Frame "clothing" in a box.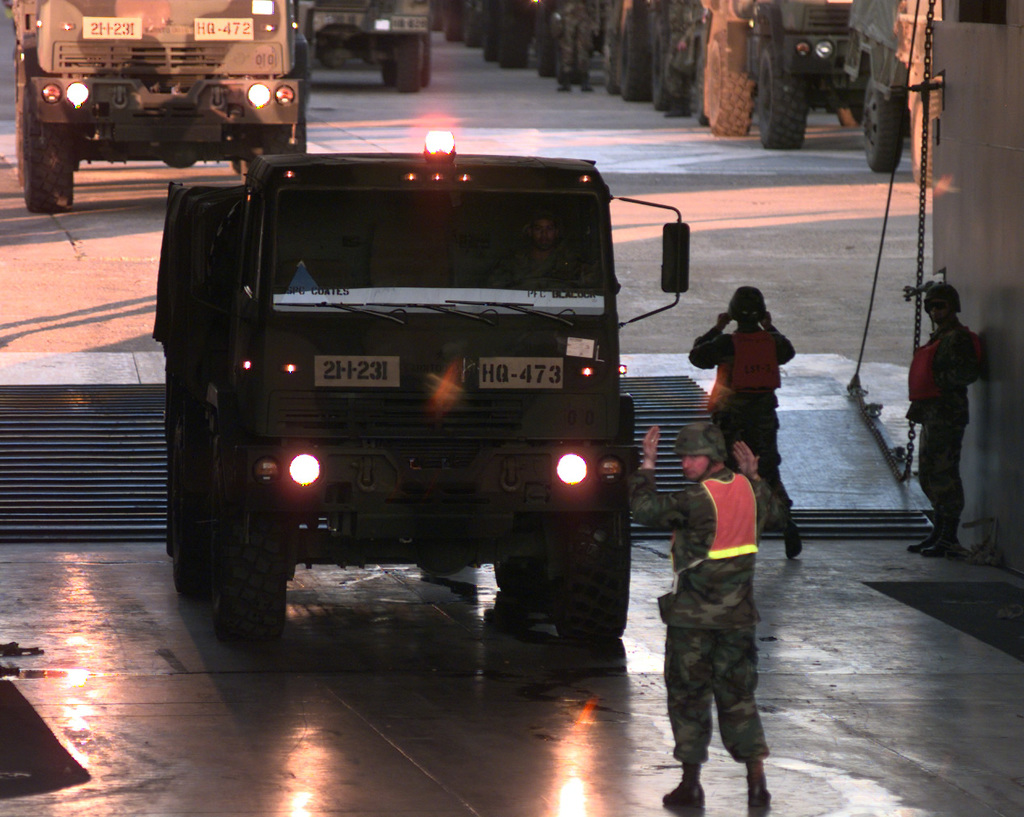
[657, 422, 784, 770].
